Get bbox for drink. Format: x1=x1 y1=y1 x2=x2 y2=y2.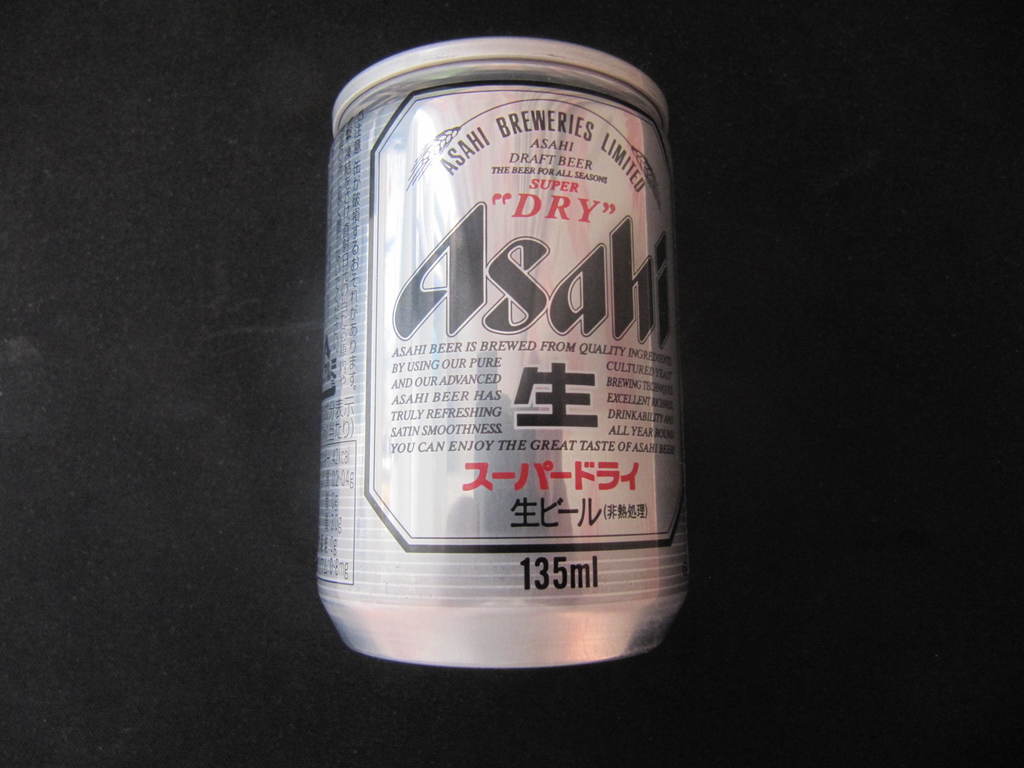
x1=314 y1=35 x2=689 y2=669.
